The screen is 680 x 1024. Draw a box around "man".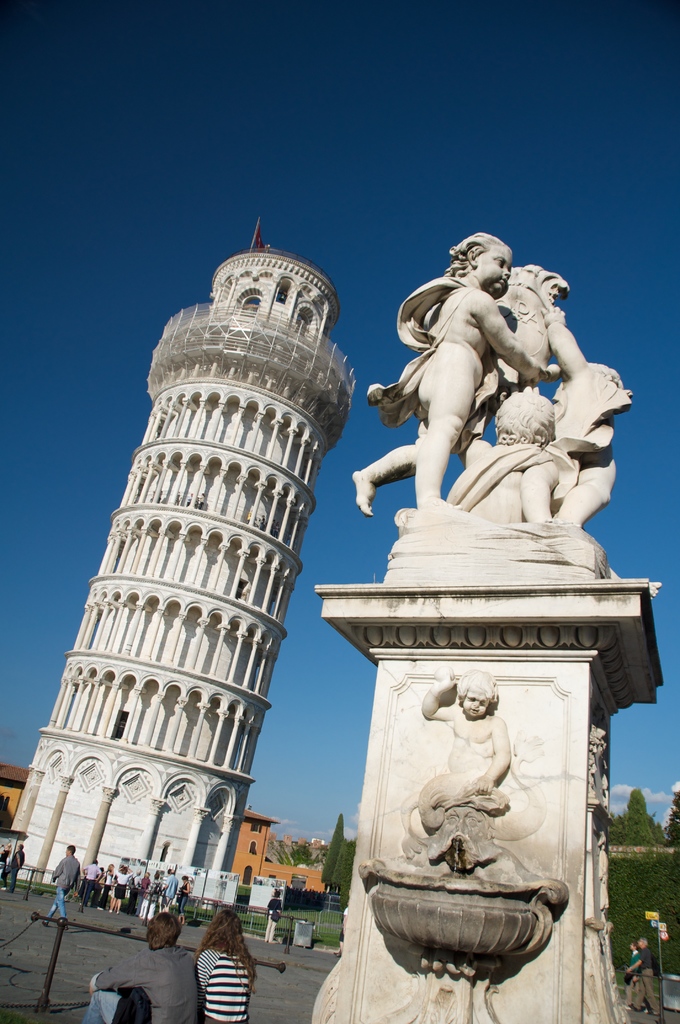
(617, 935, 664, 1023).
